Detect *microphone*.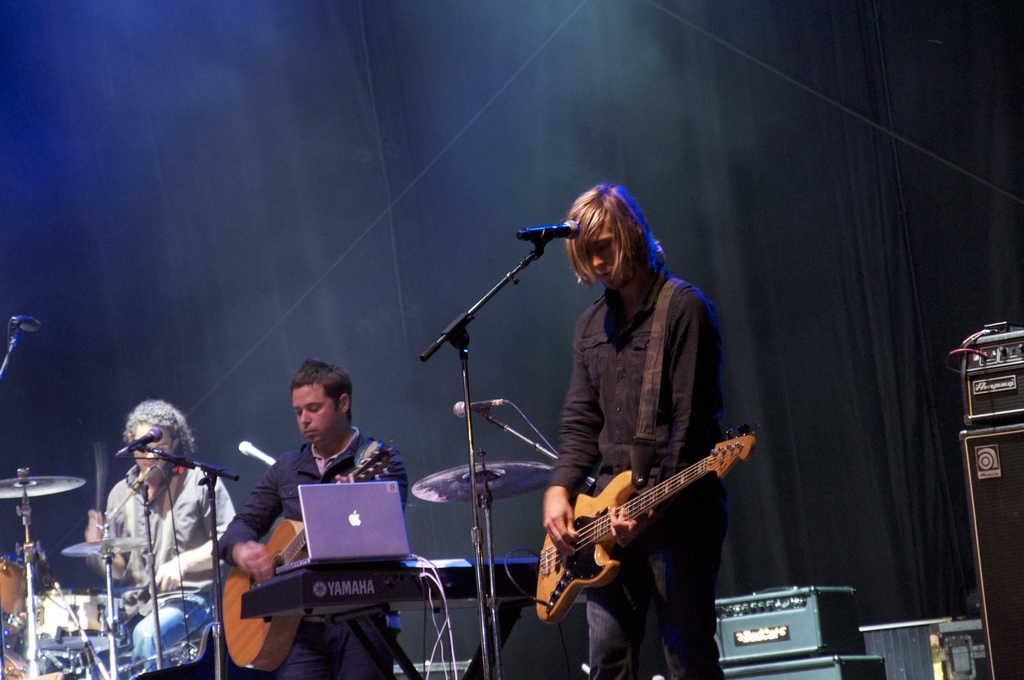
Detected at (451, 397, 508, 421).
